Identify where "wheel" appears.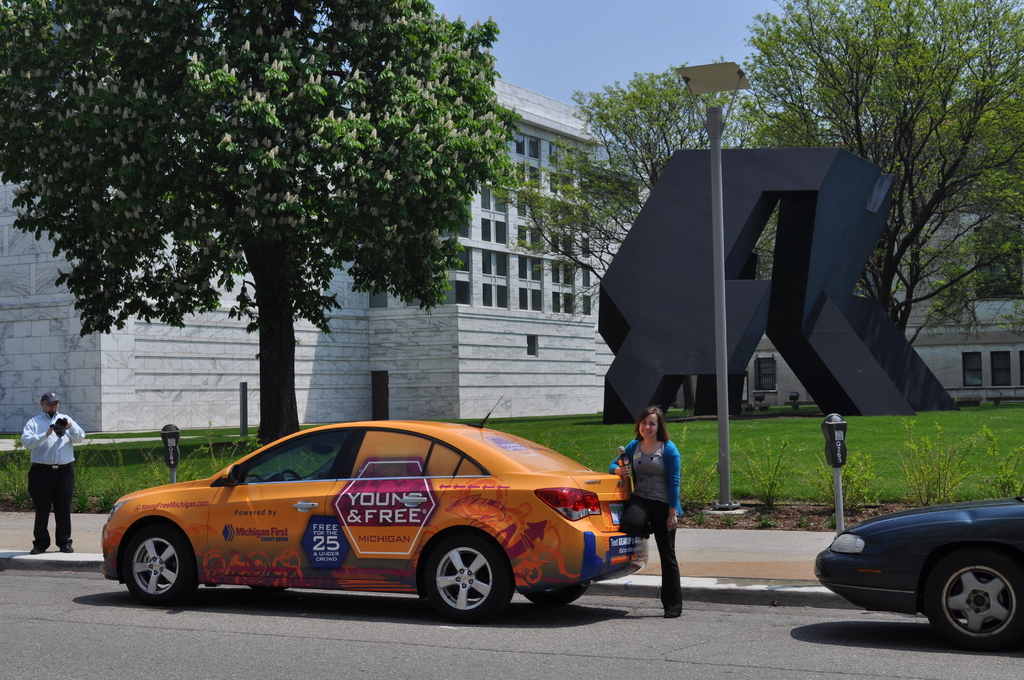
Appears at select_region(519, 578, 585, 610).
